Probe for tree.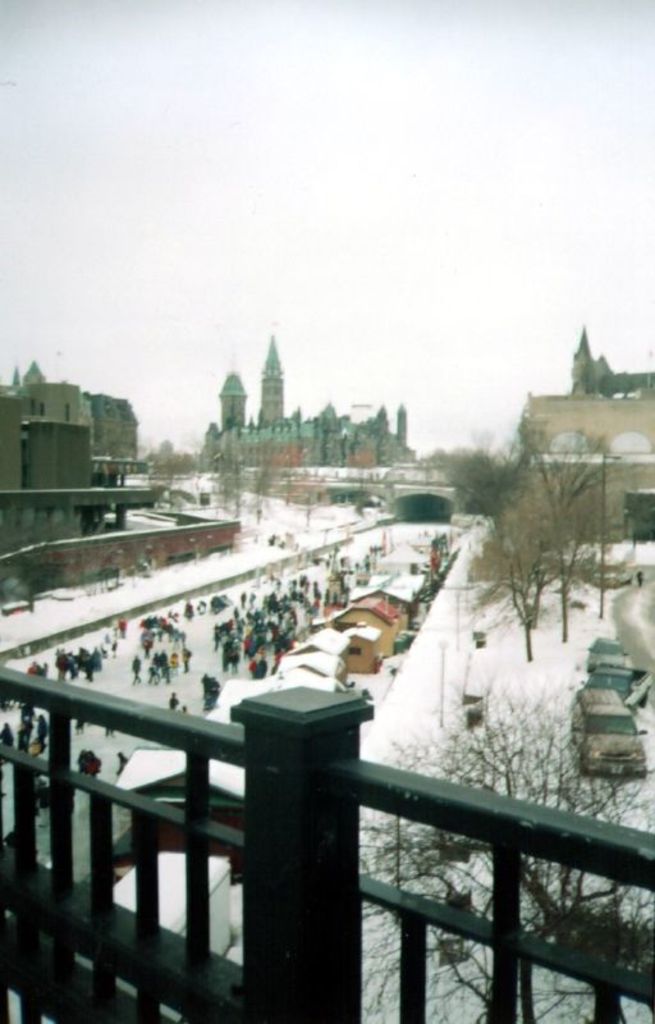
Probe result: bbox(558, 428, 627, 612).
